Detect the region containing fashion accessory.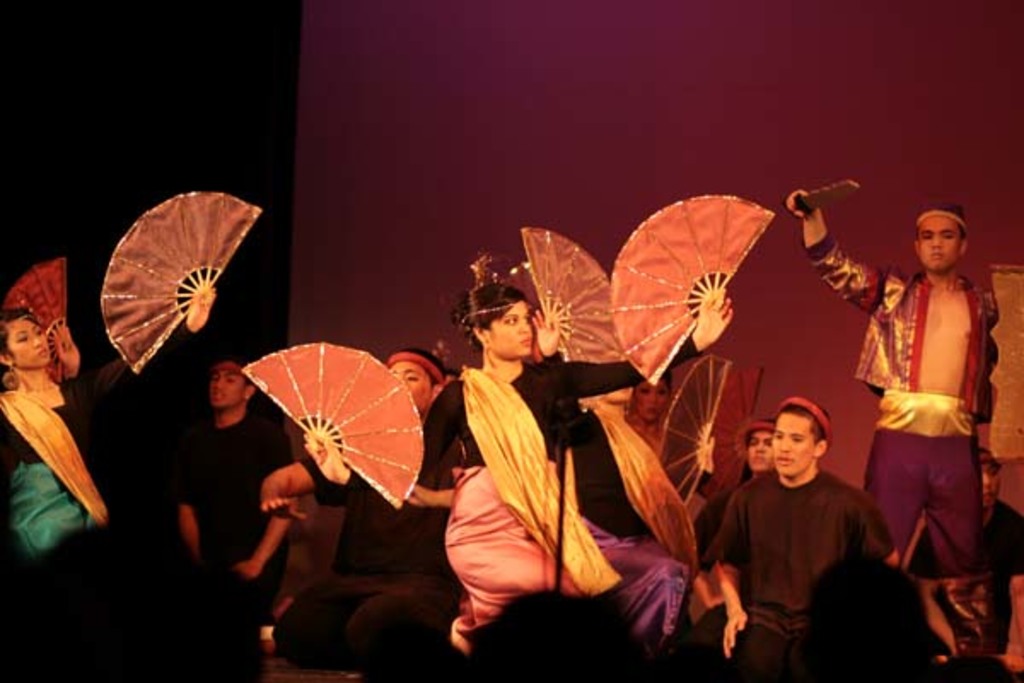
3/359/19/391.
